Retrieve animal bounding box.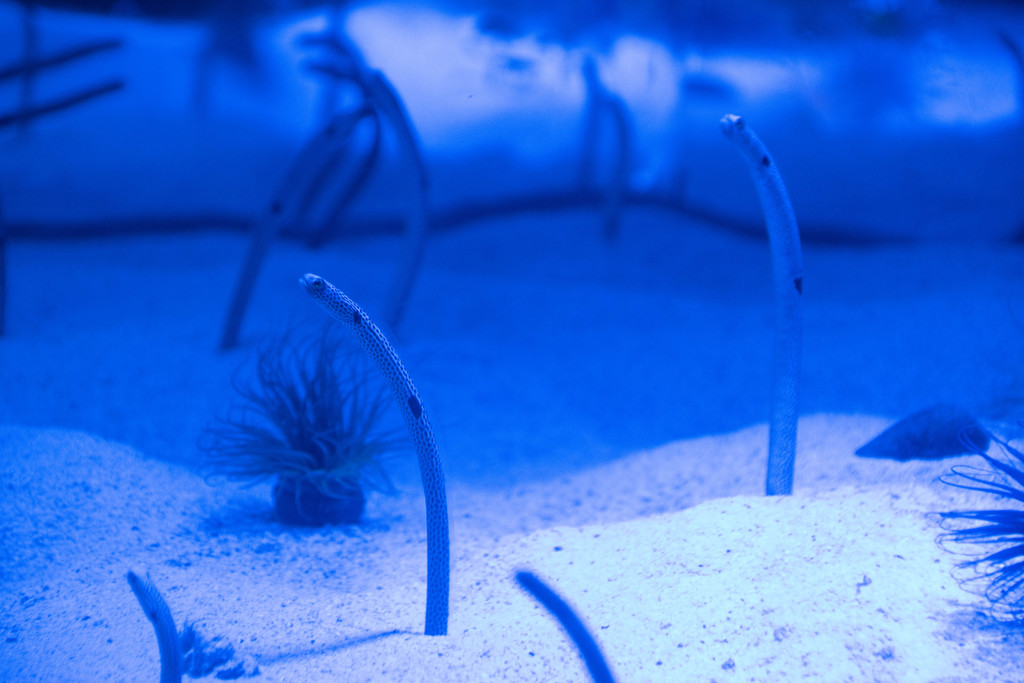
Bounding box: [362,60,434,329].
